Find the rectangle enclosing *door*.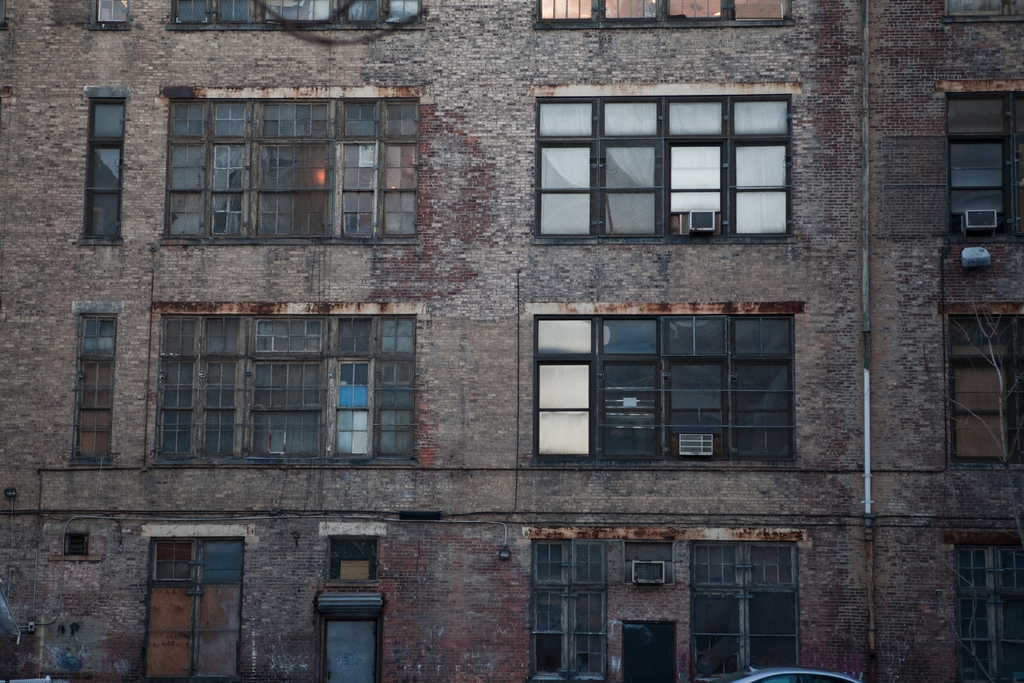
box(323, 615, 376, 682).
